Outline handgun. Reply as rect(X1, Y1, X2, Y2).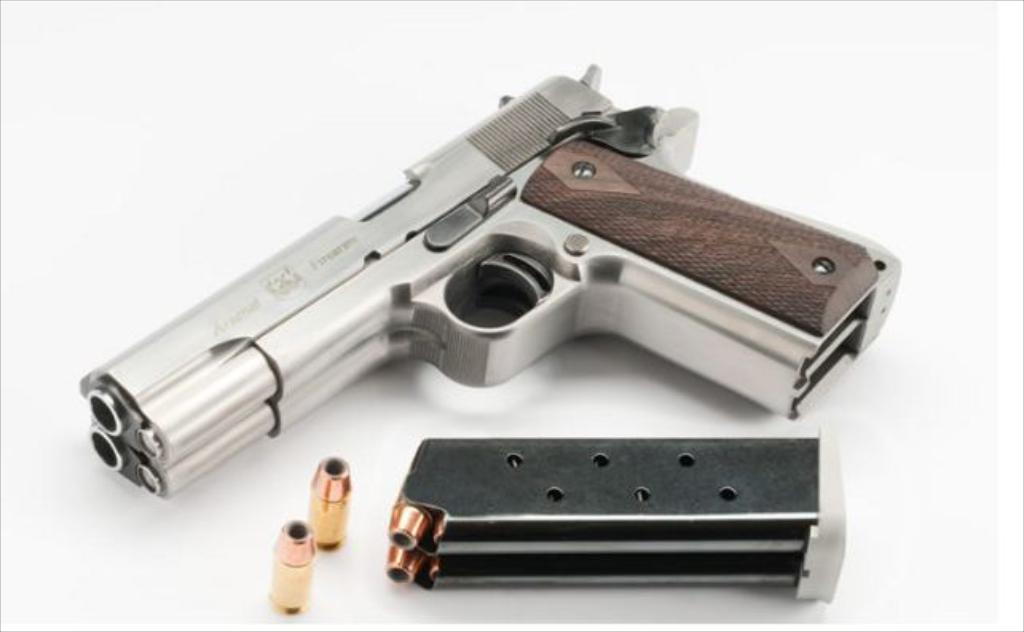
rect(78, 64, 904, 503).
